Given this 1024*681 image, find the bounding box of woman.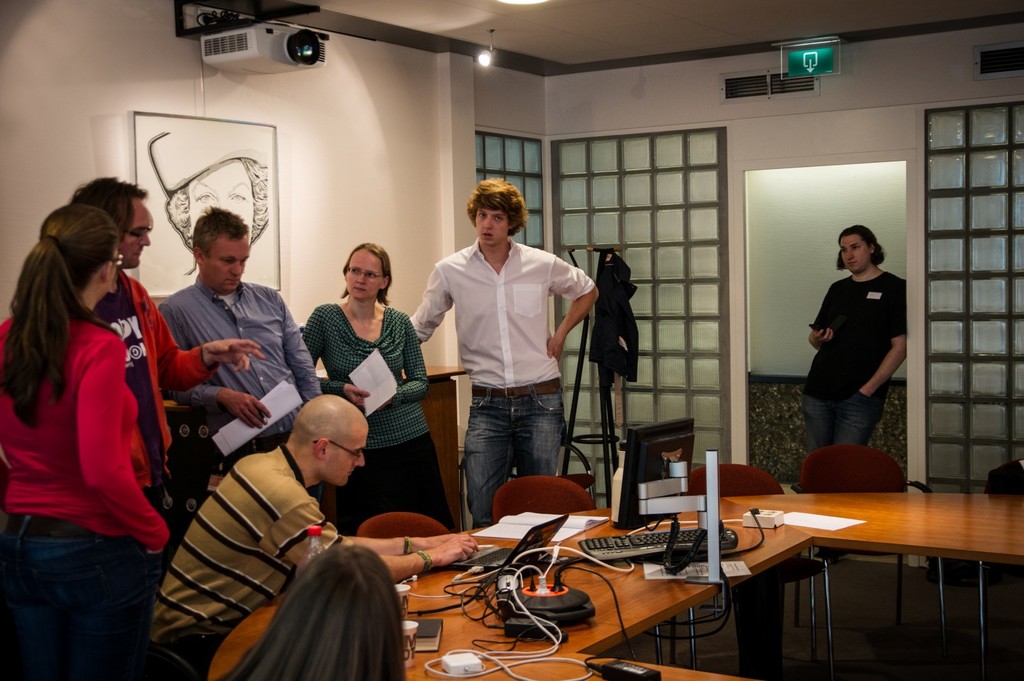
bbox=[3, 173, 182, 679].
